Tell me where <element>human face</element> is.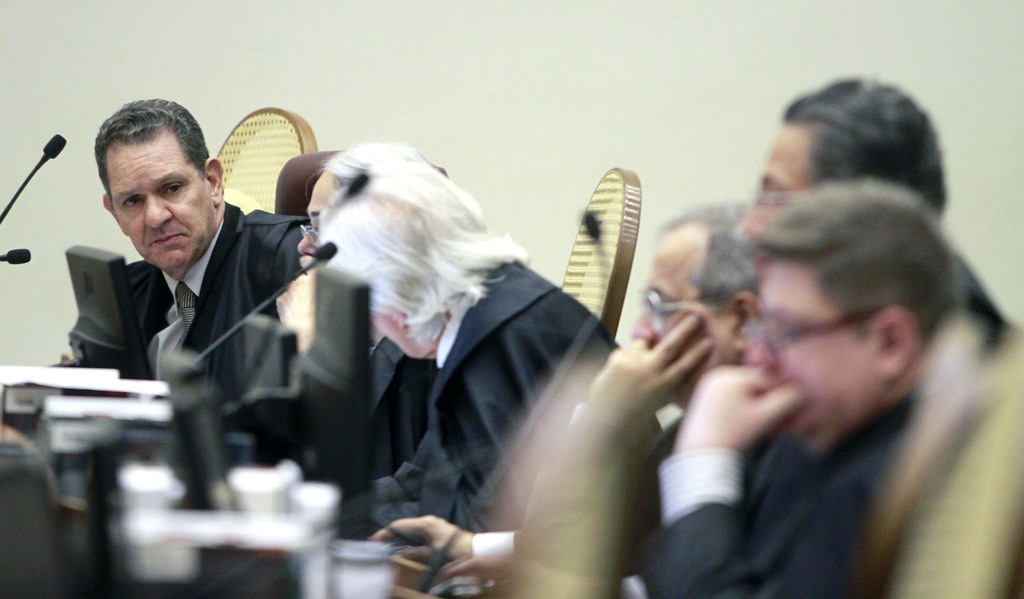
<element>human face</element> is at x1=108, y1=131, x2=213, y2=274.
